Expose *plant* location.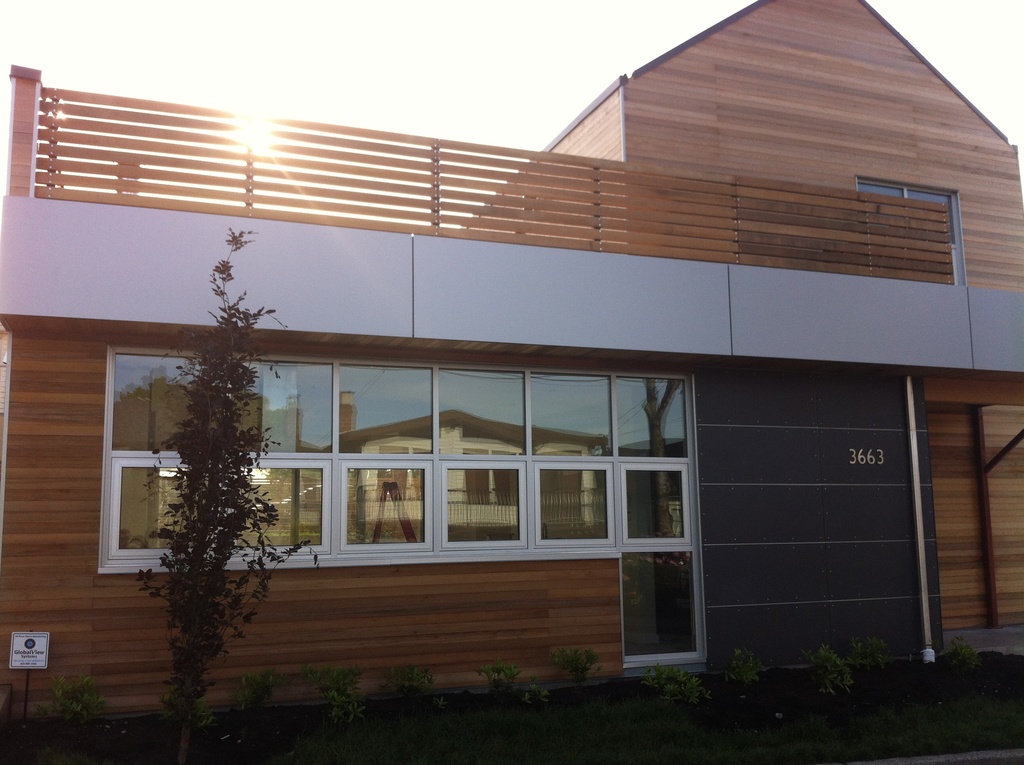
Exposed at {"left": 36, "top": 677, "right": 106, "bottom": 722}.
